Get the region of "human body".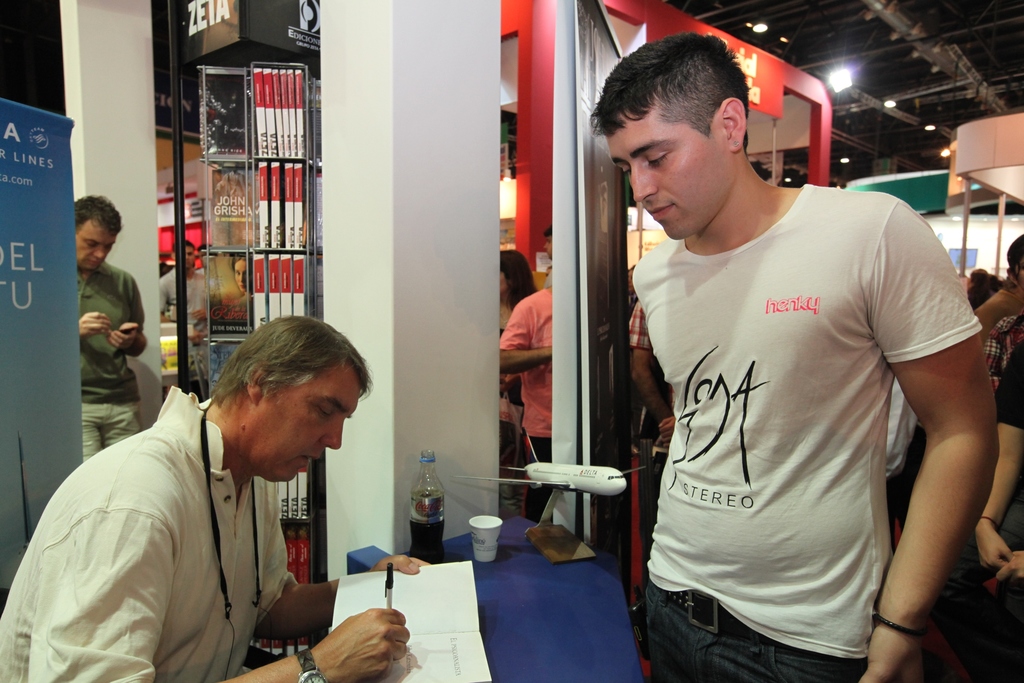
x1=984 y1=298 x2=1021 y2=378.
